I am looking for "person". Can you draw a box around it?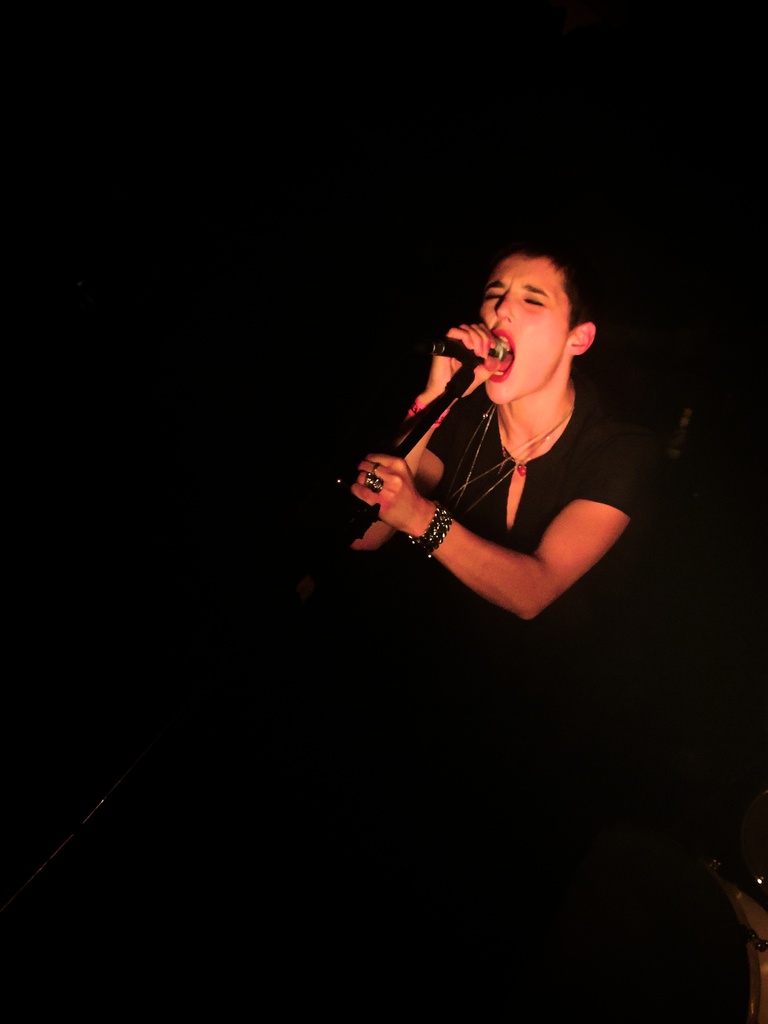
Sure, the bounding box is (left=353, top=212, right=651, bottom=677).
